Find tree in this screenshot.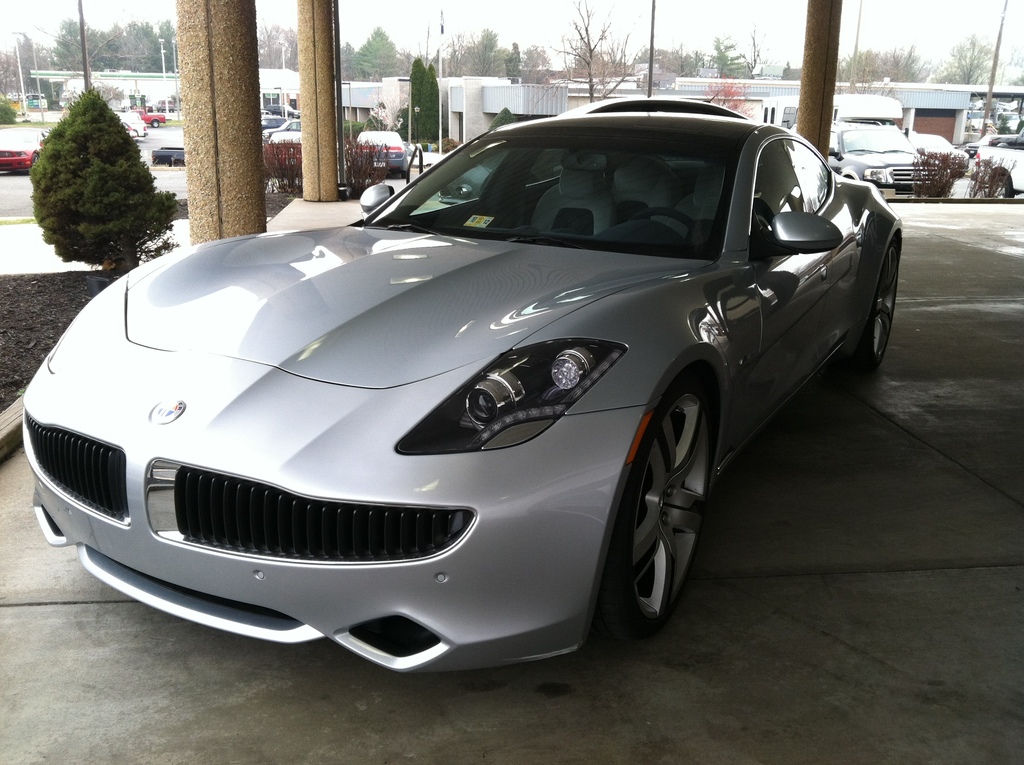
The bounding box for tree is (445,24,512,80).
